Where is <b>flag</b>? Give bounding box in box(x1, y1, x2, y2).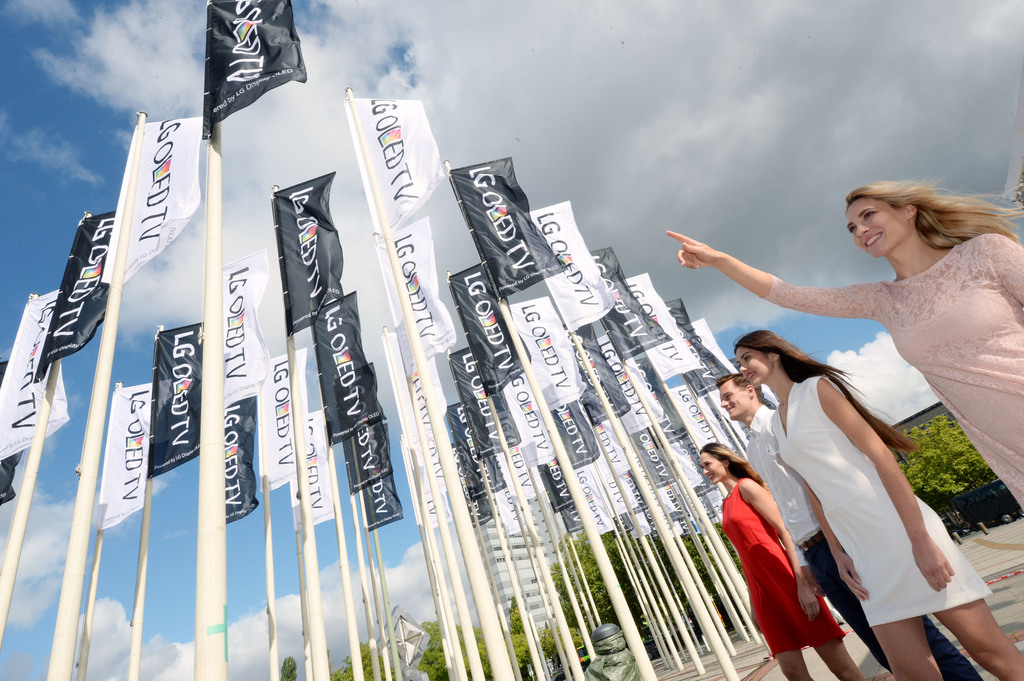
box(257, 346, 305, 492).
